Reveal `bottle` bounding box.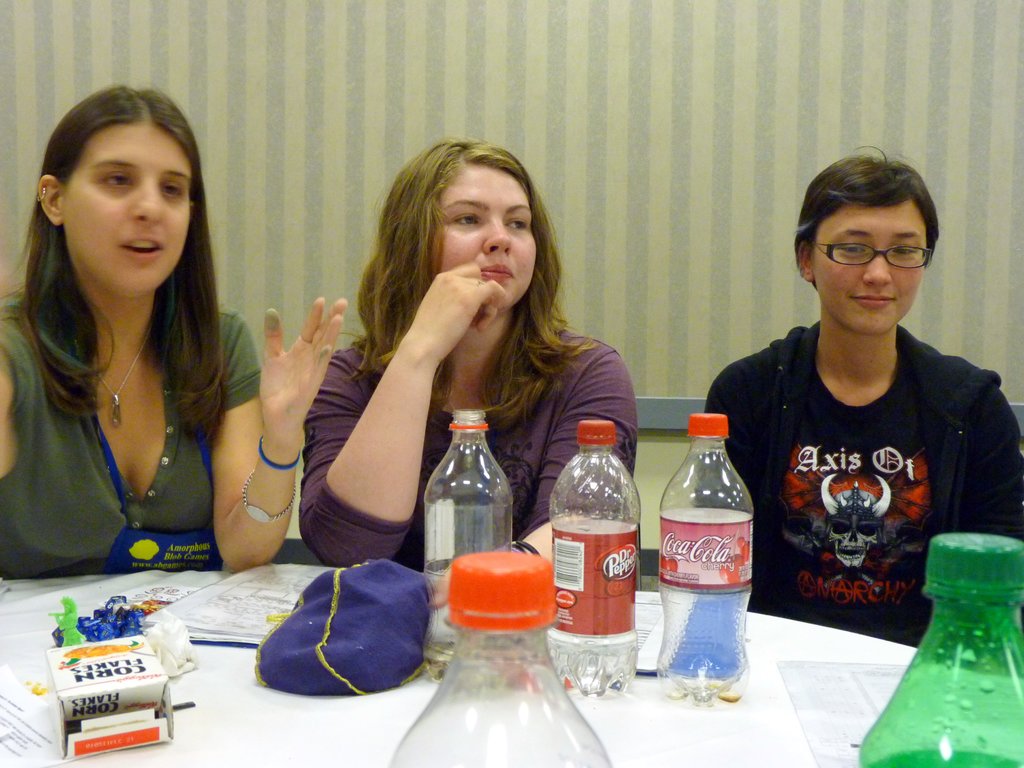
Revealed: pyautogui.locateOnScreen(856, 531, 1023, 767).
